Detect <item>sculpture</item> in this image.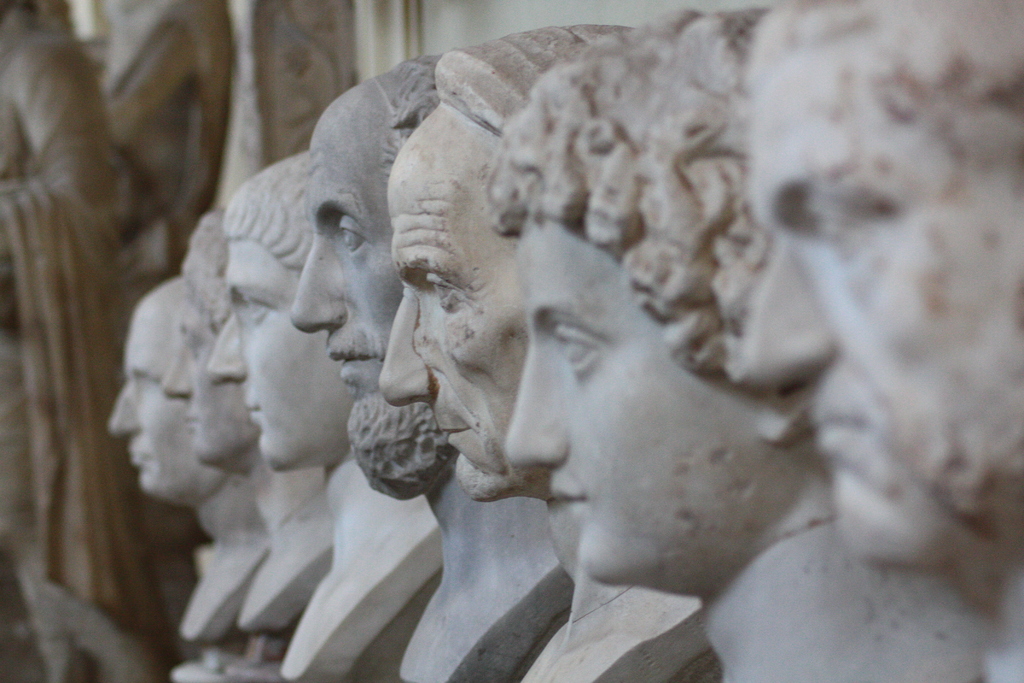
Detection: box=[506, 15, 910, 682].
